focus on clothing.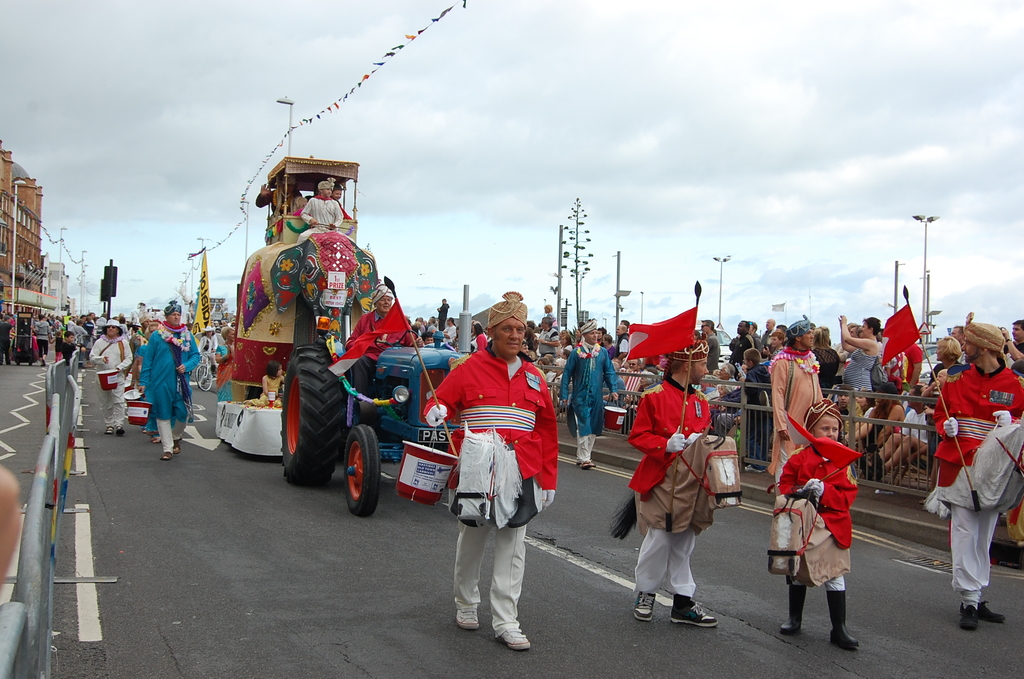
Focused at BBox(445, 335, 558, 591).
